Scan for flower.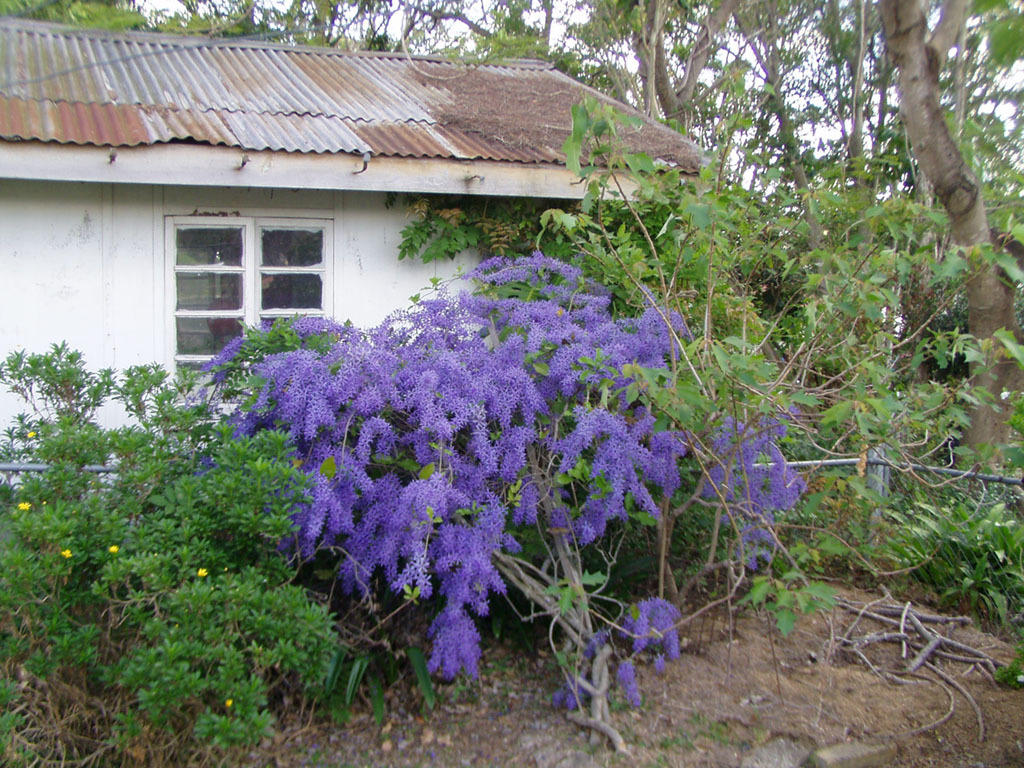
Scan result: {"left": 16, "top": 501, "right": 30, "bottom": 511}.
